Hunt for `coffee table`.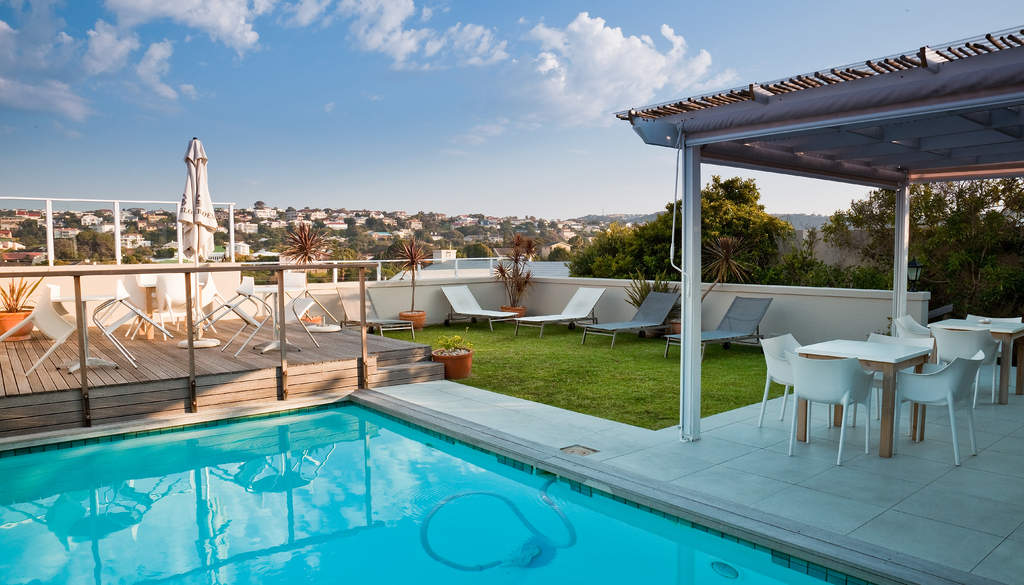
Hunted down at bbox(927, 313, 1023, 397).
